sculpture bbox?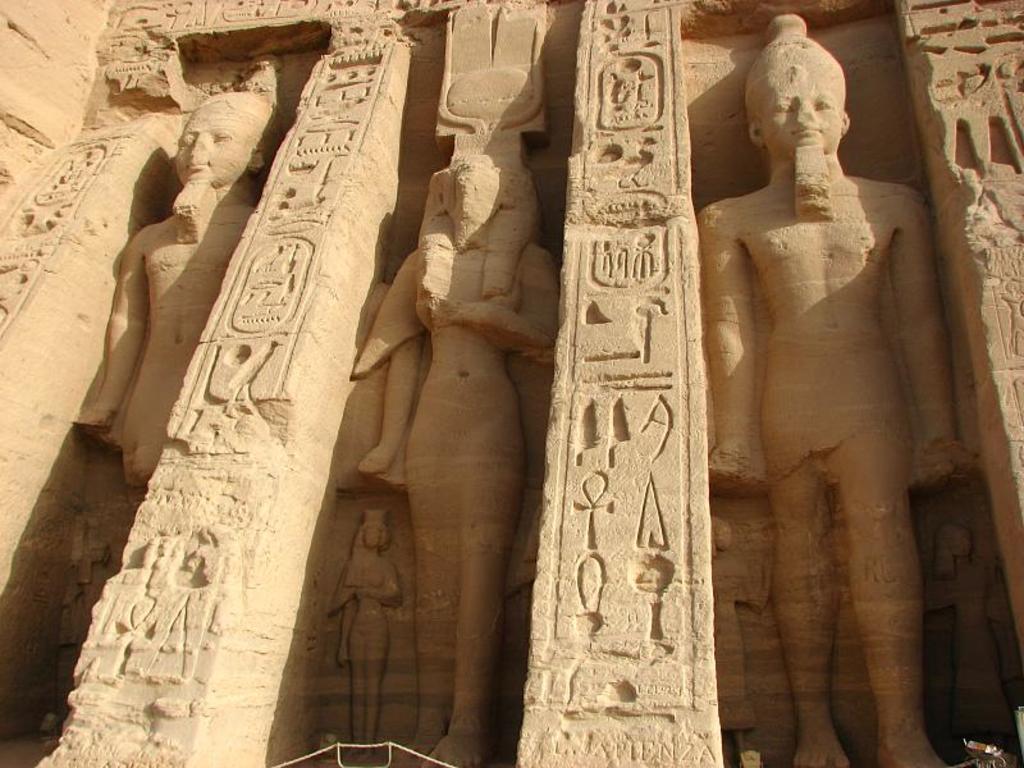
351:156:564:767
